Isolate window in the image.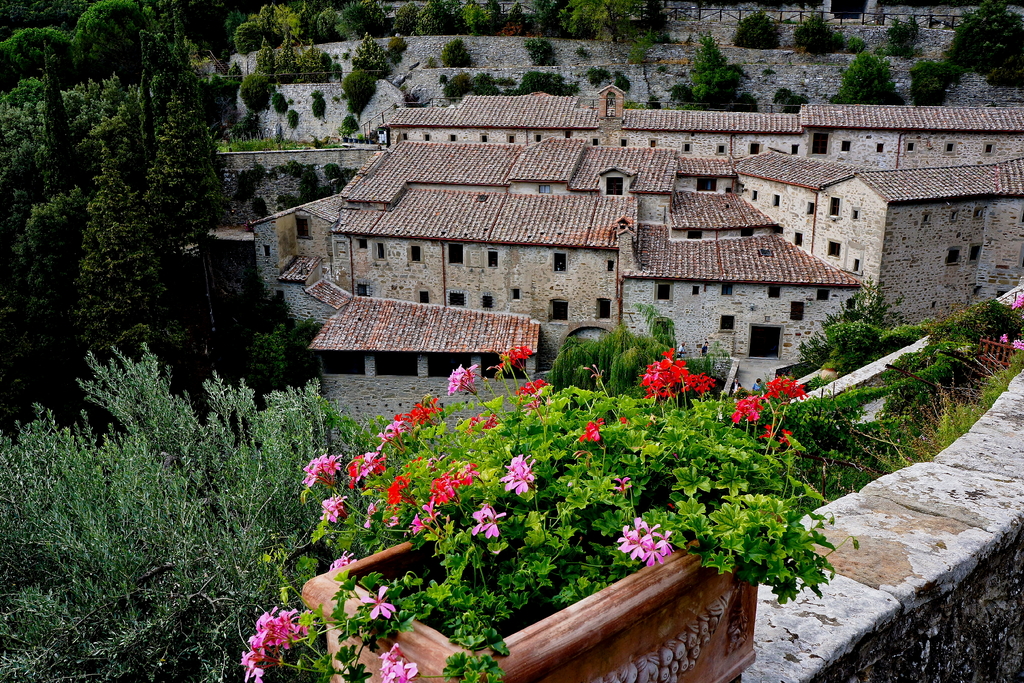
Isolated region: bbox=[684, 222, 705, 242].
